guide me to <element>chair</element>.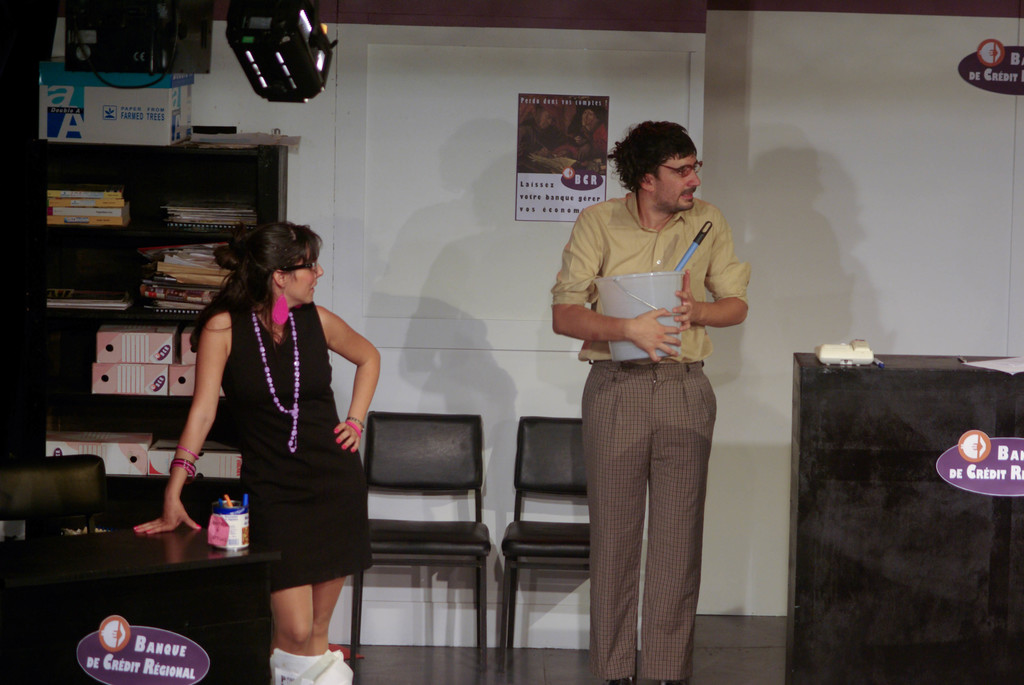
Guidance: rect(344, 412, 490, 678).
